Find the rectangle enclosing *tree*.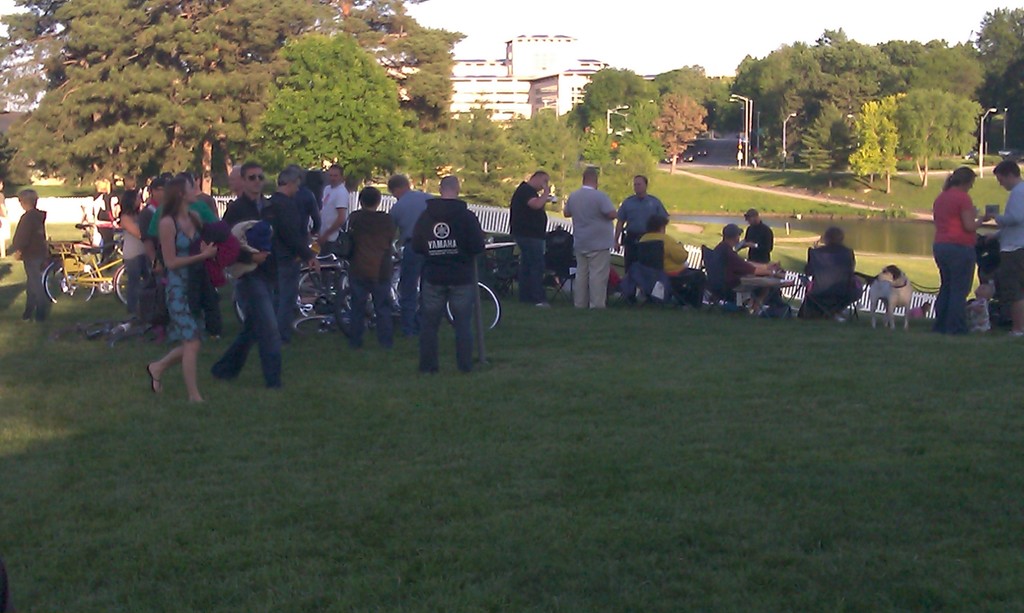
181 0 364 211.
